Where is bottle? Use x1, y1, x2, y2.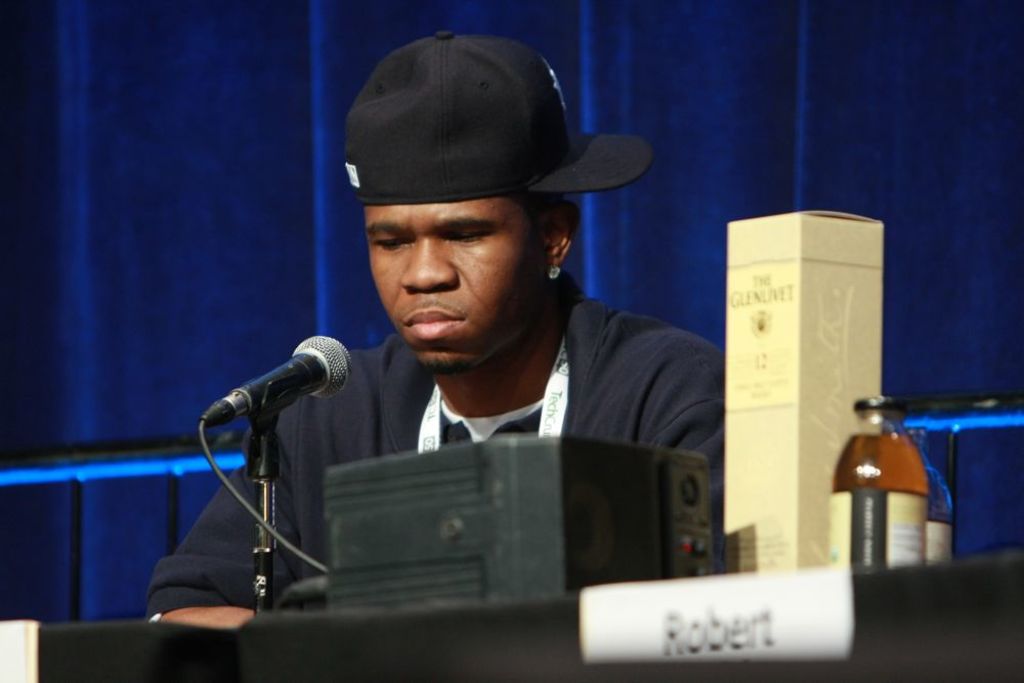
905, 426, 963, 565.
